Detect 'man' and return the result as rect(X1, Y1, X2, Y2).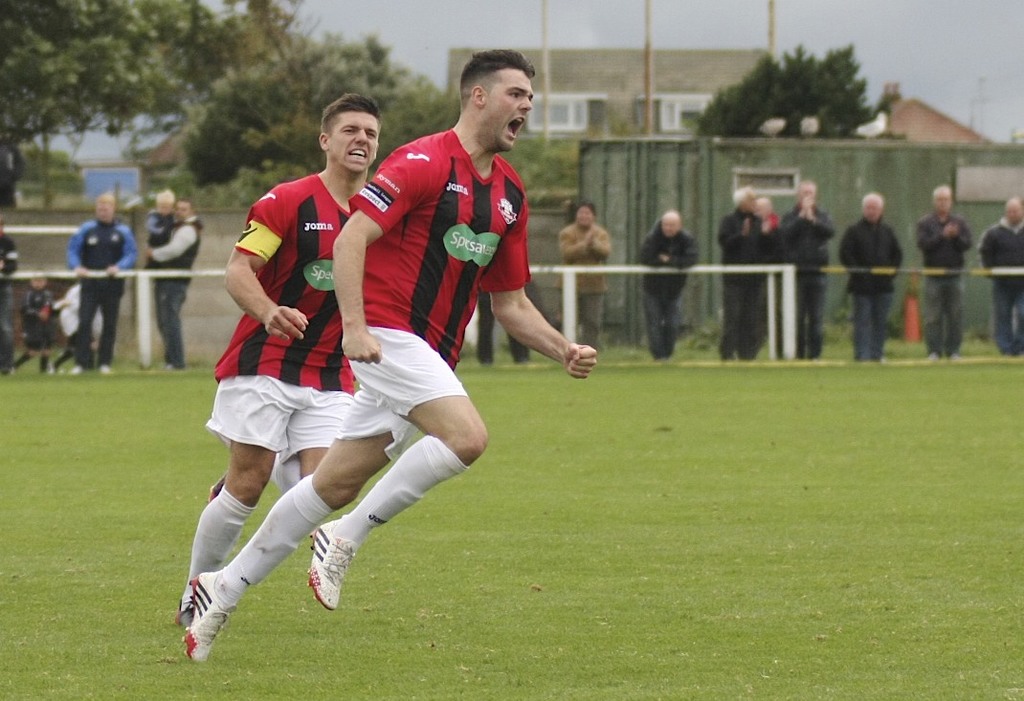
rect(717, 187, 766, 361).
